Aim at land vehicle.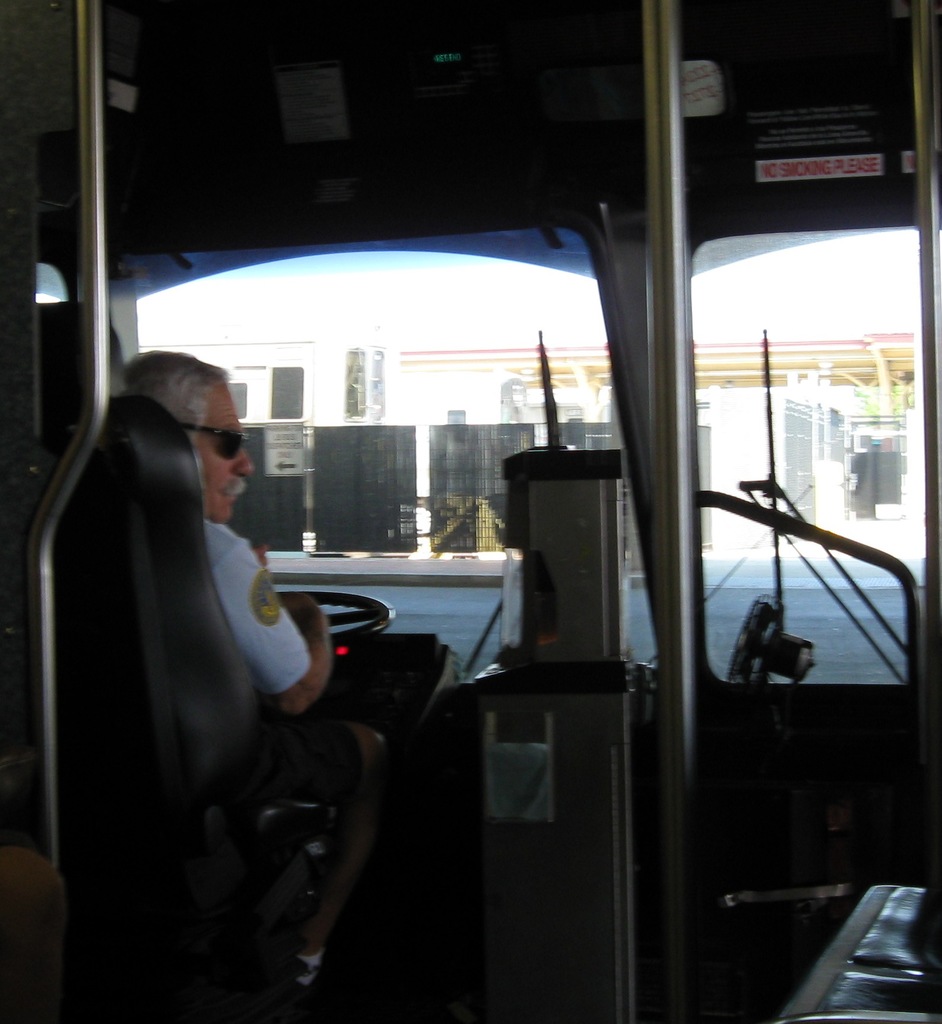
Aimed at {"left": 0, "top": 0, "right": 941, "bottom": 1023}.
